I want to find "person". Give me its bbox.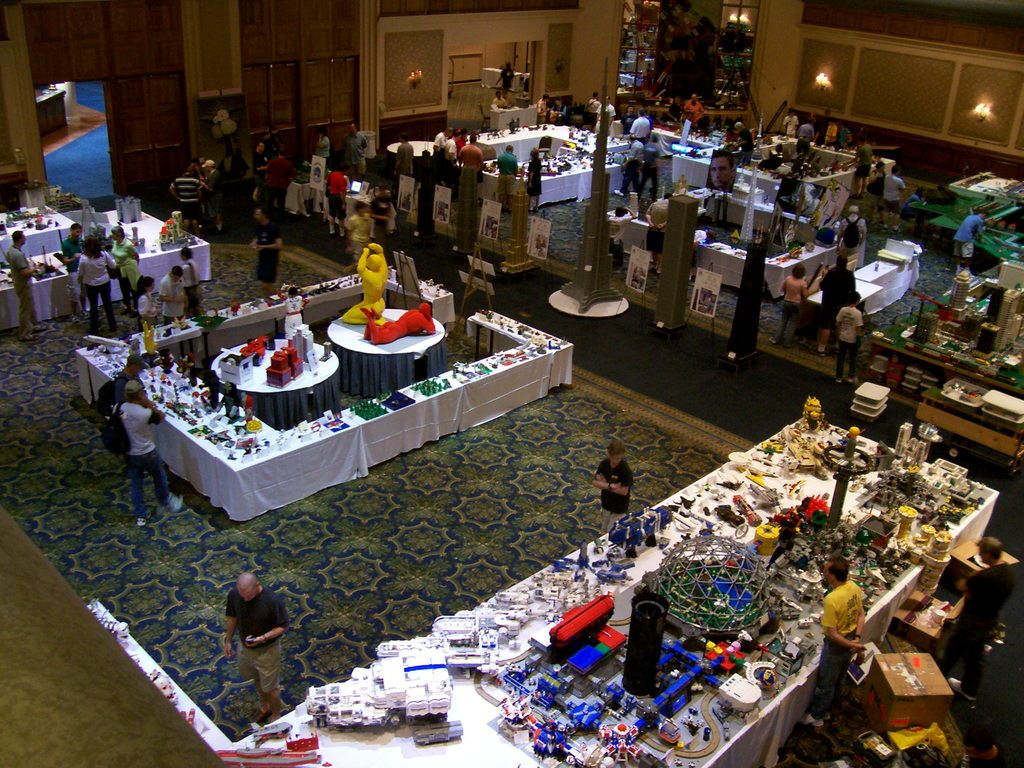
{"x1": 639, "y1": 195, "x2": 673, "y2": 277}.
